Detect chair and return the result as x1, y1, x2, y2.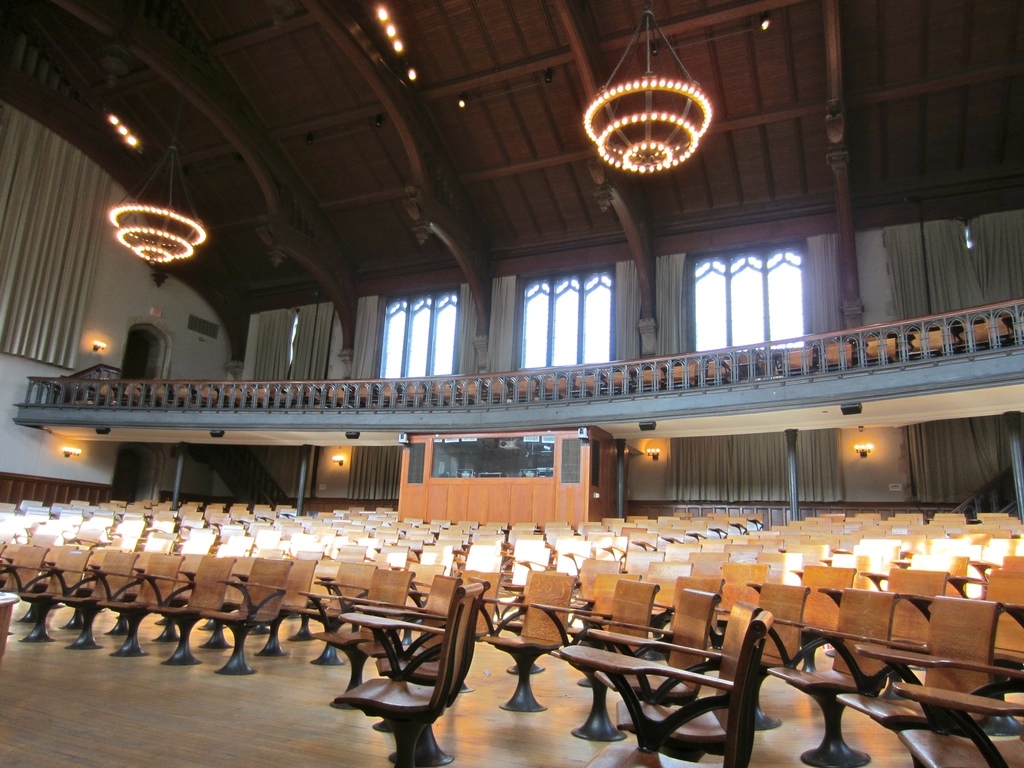
471, 565, 579, 713.
